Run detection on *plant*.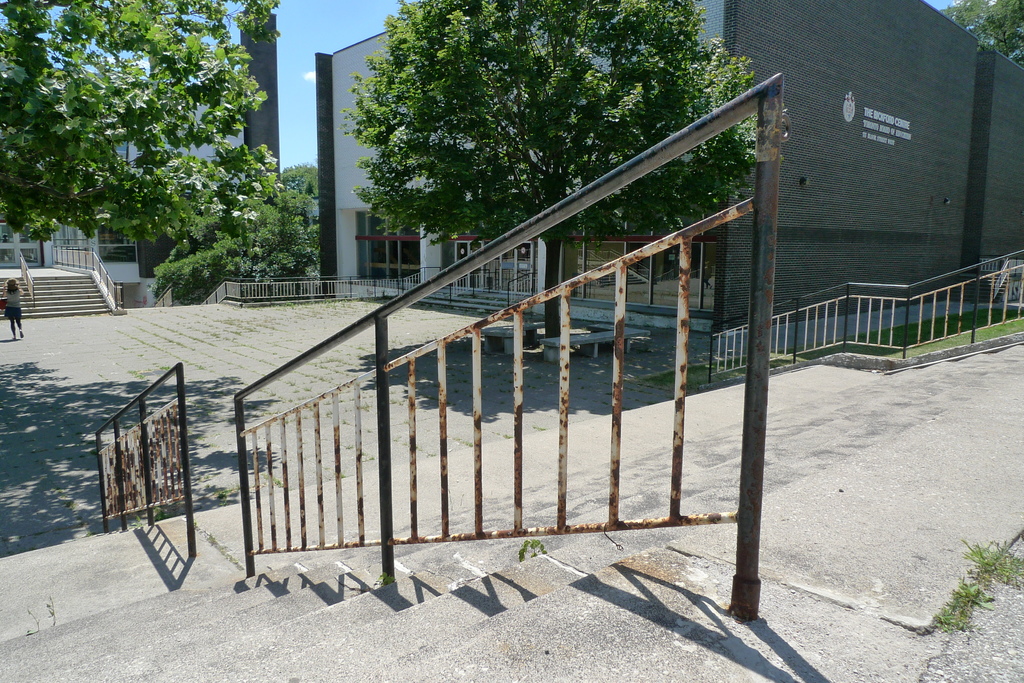
Result: 525, 382, 538, 389.
